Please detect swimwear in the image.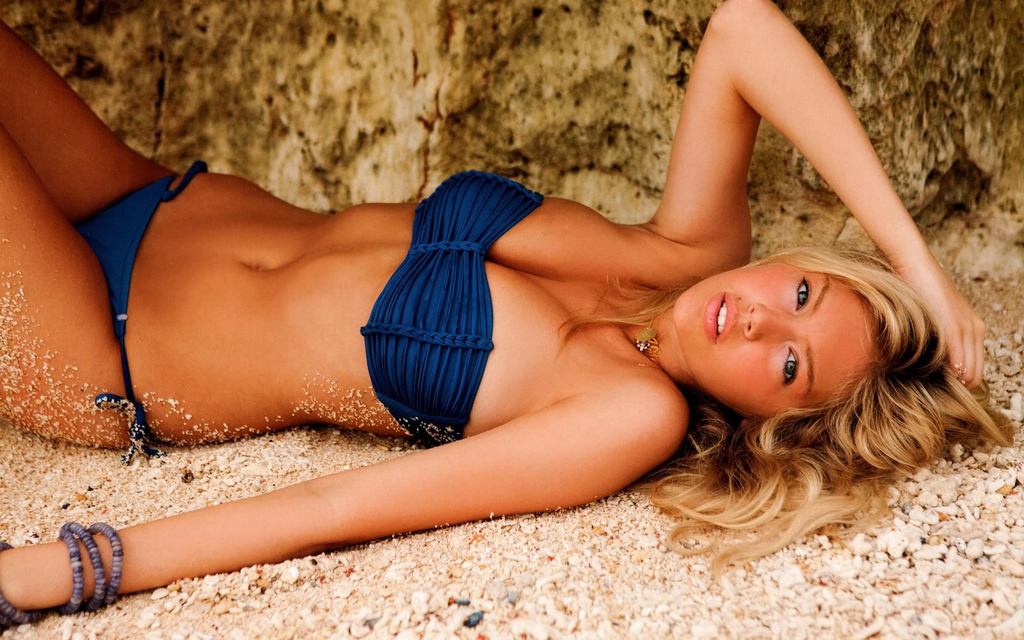
bbox=[356, 162, 547, 447].
